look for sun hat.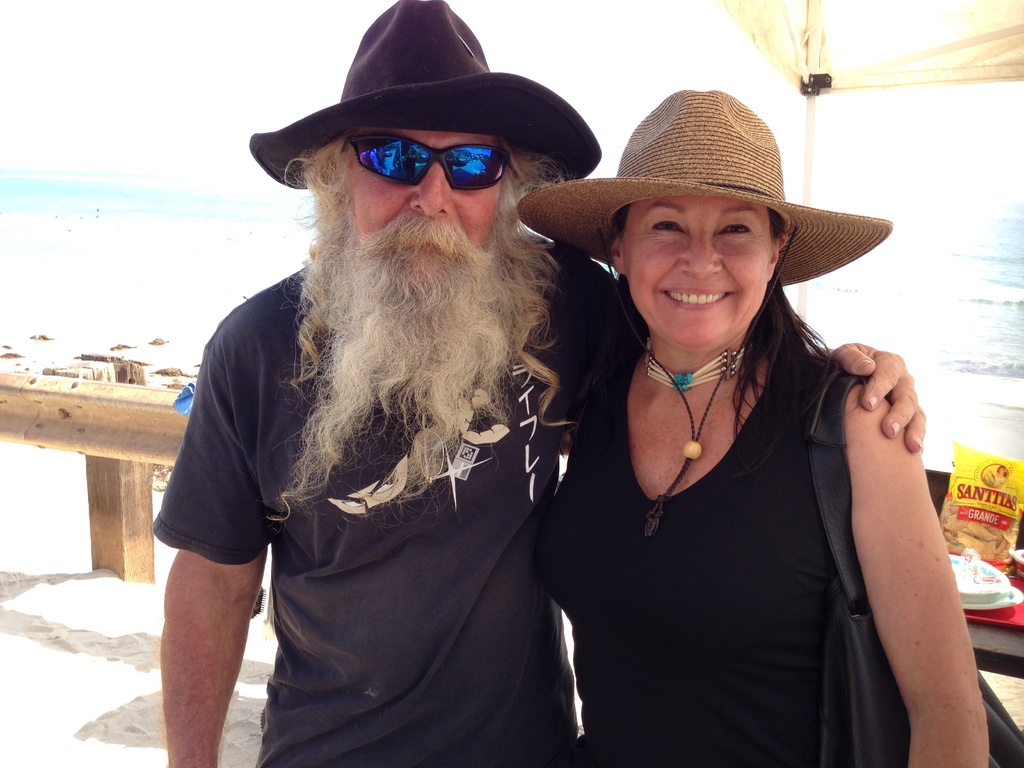
Found: bbox=(248, 0, 602, 193).
